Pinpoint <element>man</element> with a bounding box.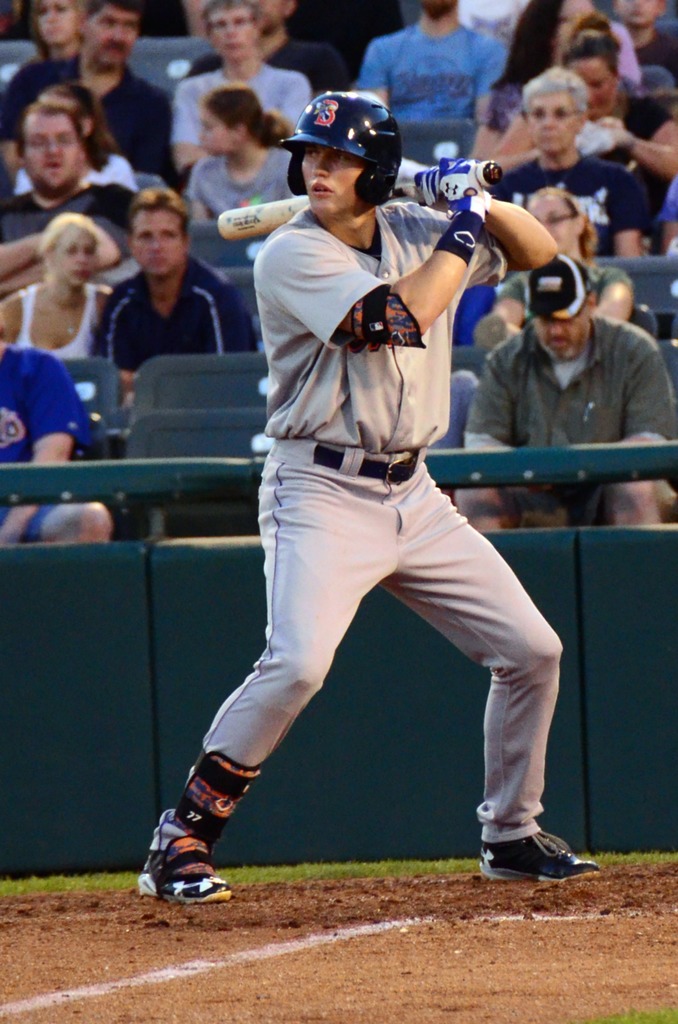
112:85:556:910.
